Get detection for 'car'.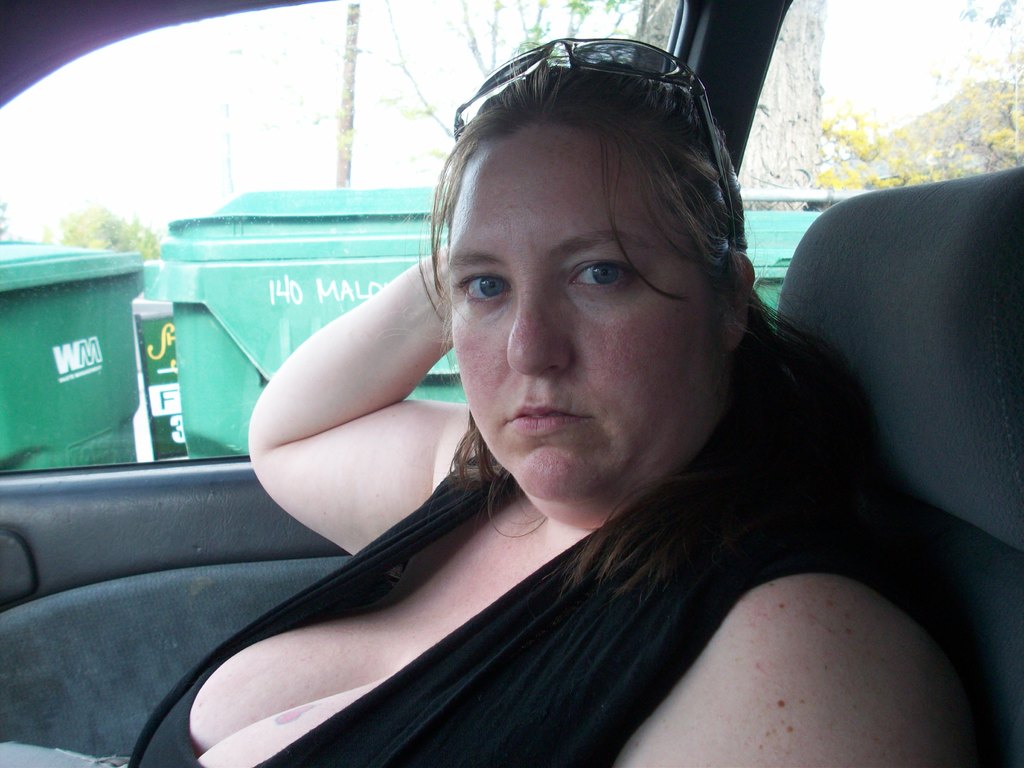
Detection: [left=0, top=0, right=1023, bottom=767].
